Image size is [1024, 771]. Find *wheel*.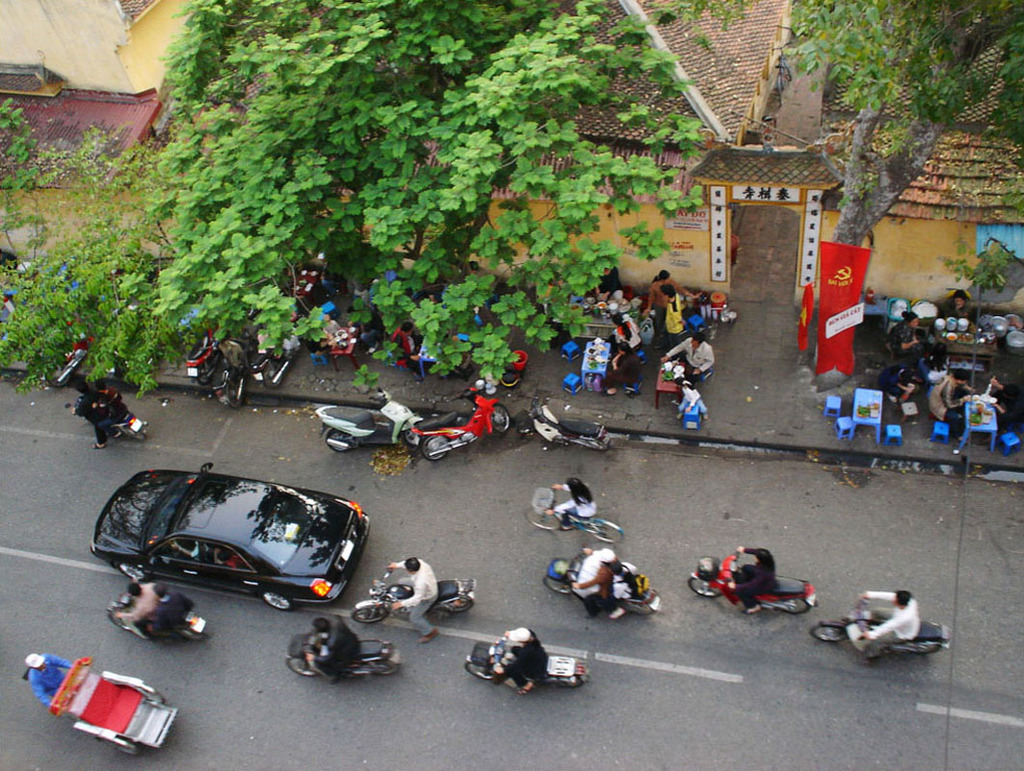
locate(591, 519, 623, 545).
